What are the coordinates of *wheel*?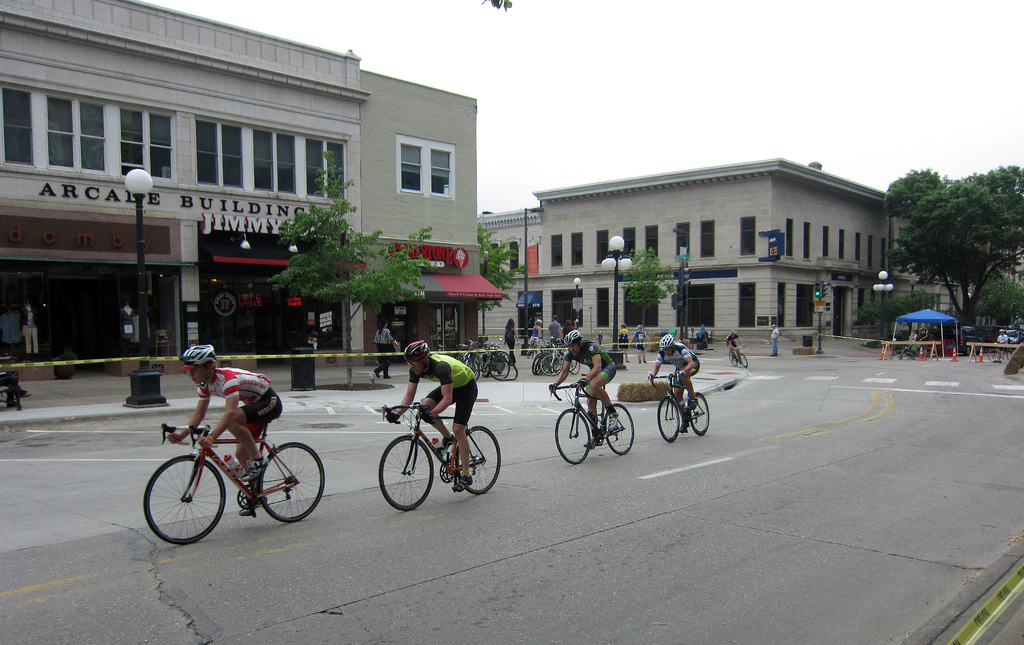
Rect(531, 355, 540, 368).
